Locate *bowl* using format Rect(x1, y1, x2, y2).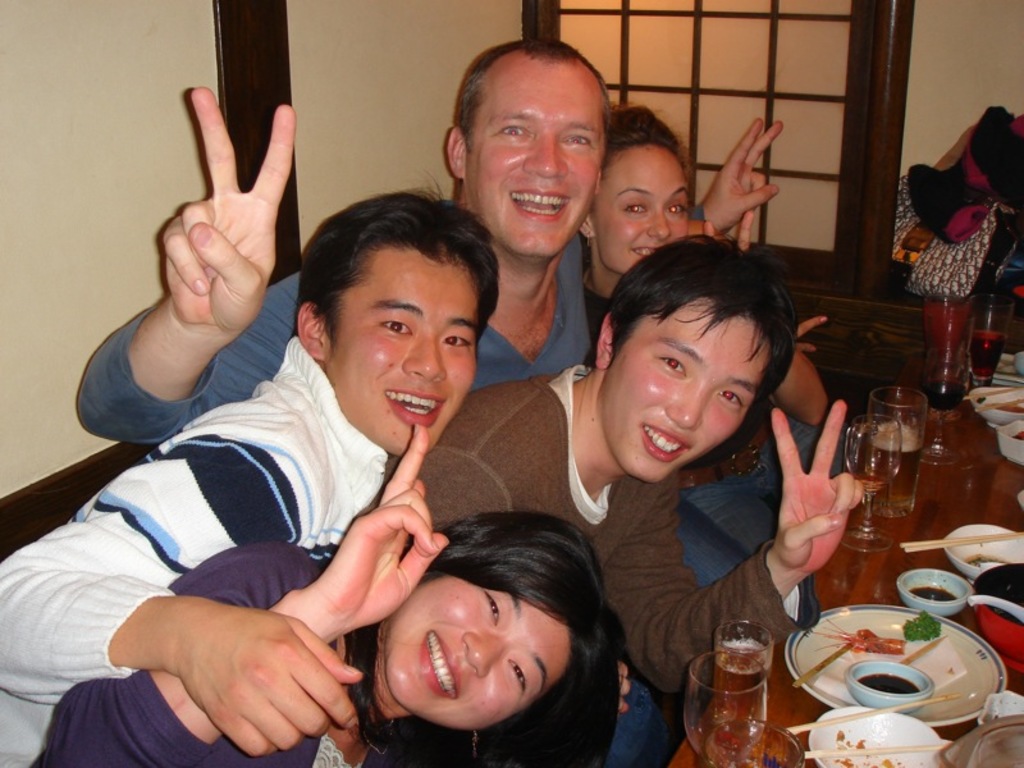
Rect(974, 387, 1023, 425).
